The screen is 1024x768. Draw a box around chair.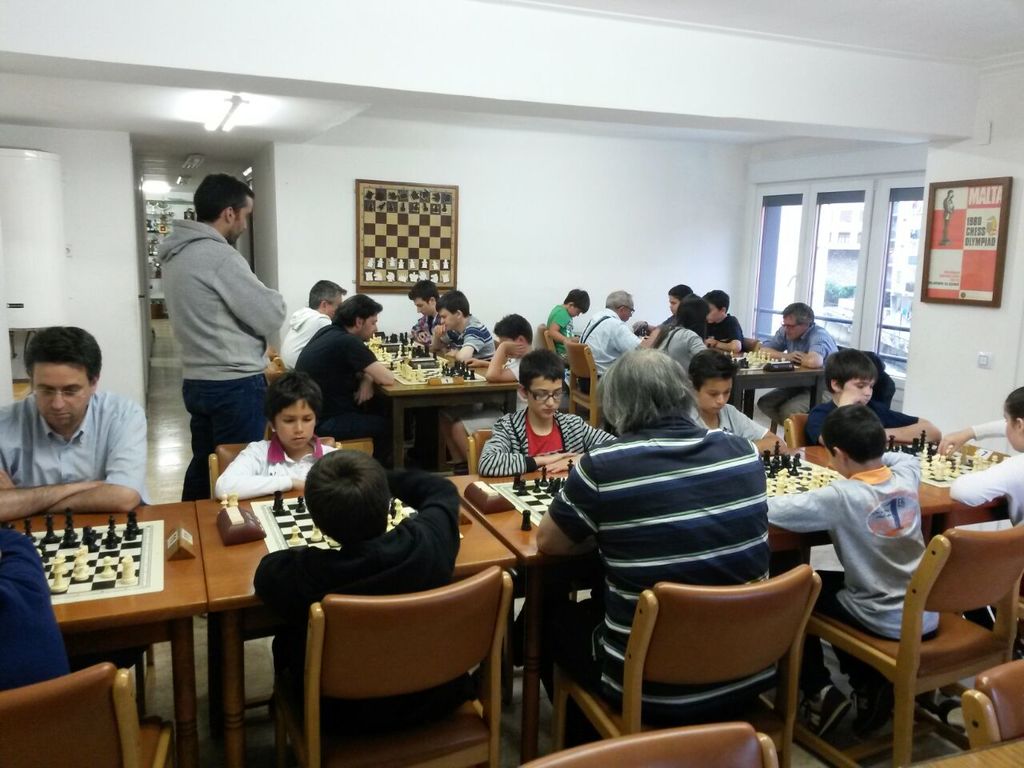
[x1=271, y1=566, x2=517, y2=767].
